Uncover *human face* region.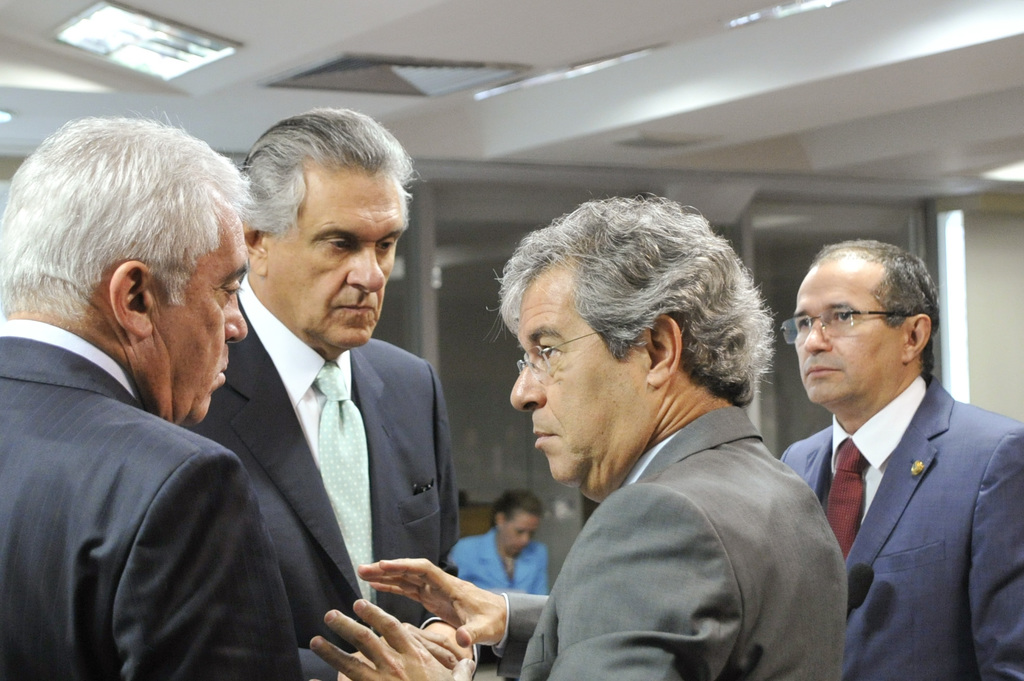
Uncovered: rect(495, 509, 547, 557).
